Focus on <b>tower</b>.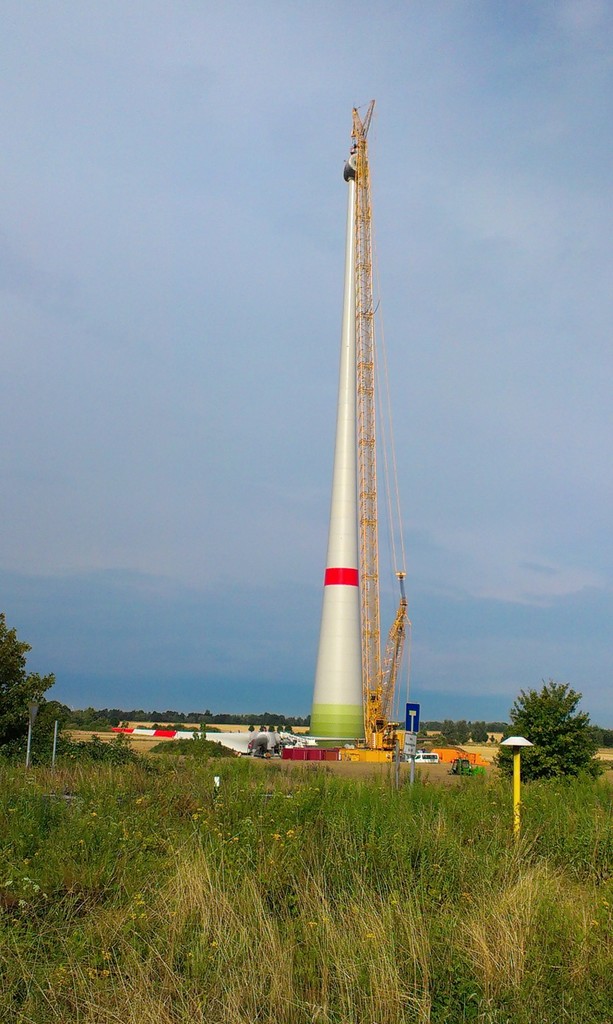
Focused at pyautogui.locateOnScreen(308, 152, 365, 742).
